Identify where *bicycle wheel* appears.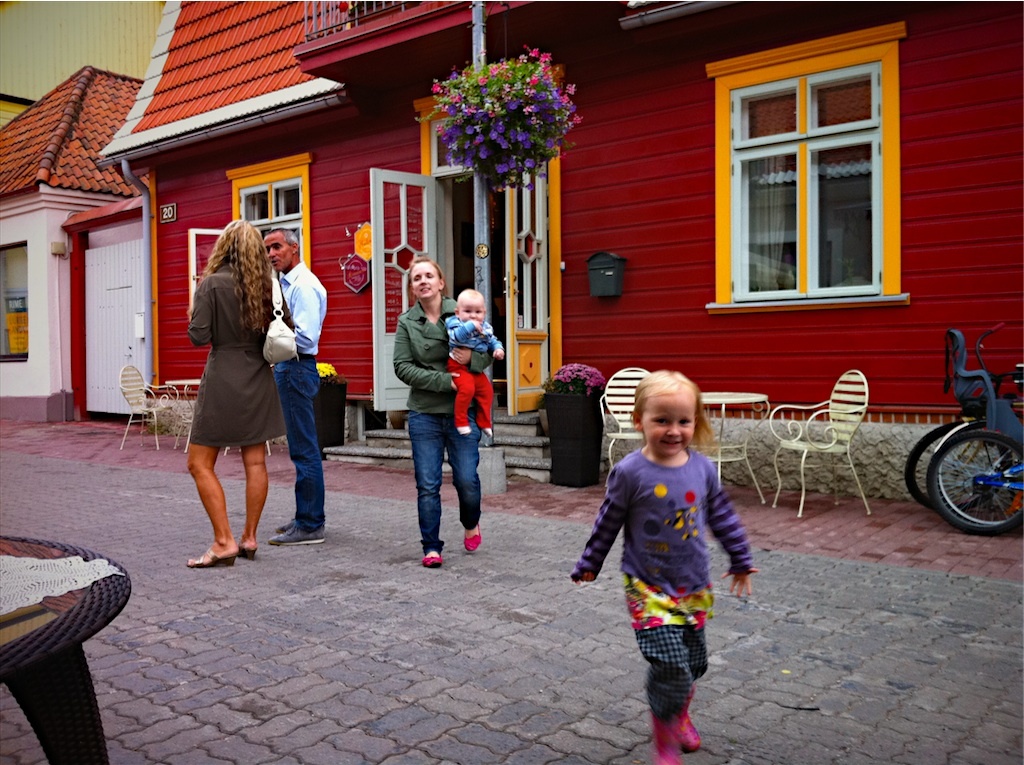
Appears at [905, 422, 1017, 511].
